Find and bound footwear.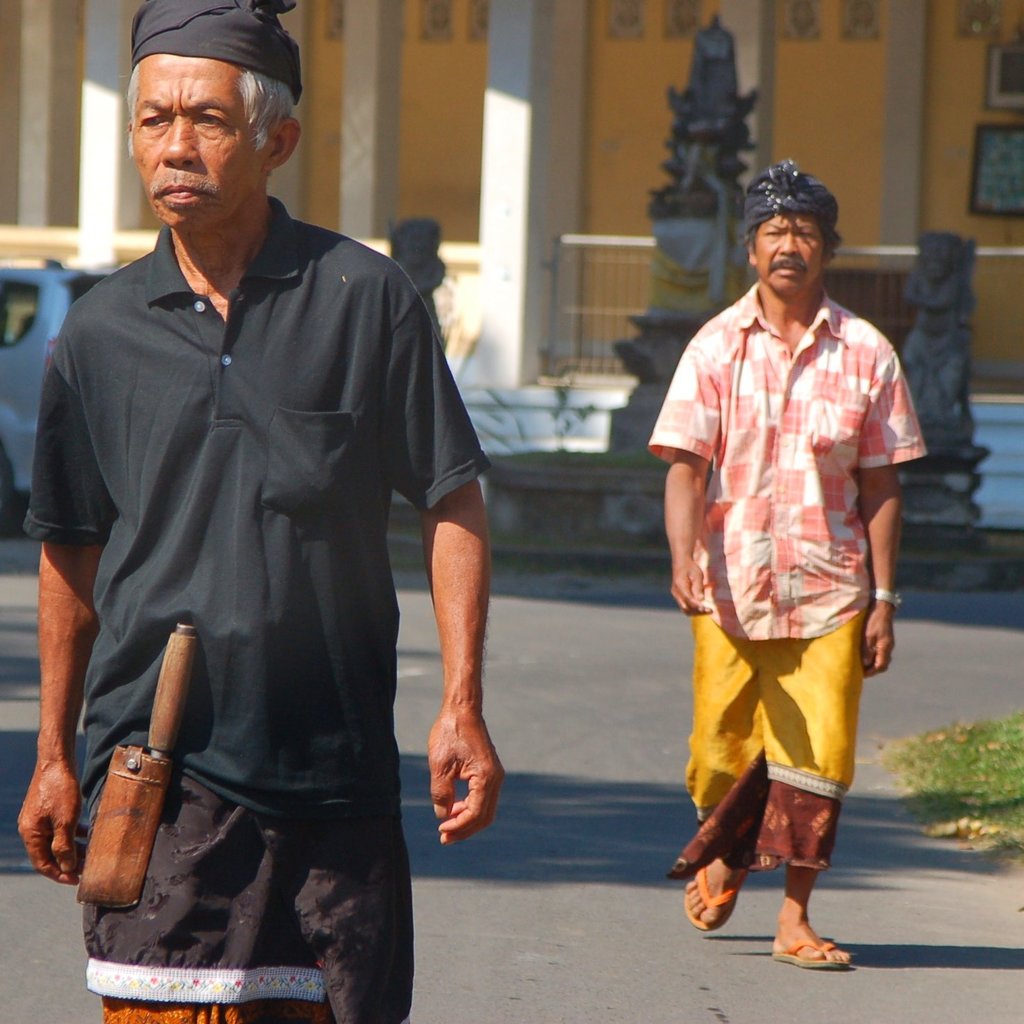
Bound: x1=746 y1=876 x2=861 y2=978.
